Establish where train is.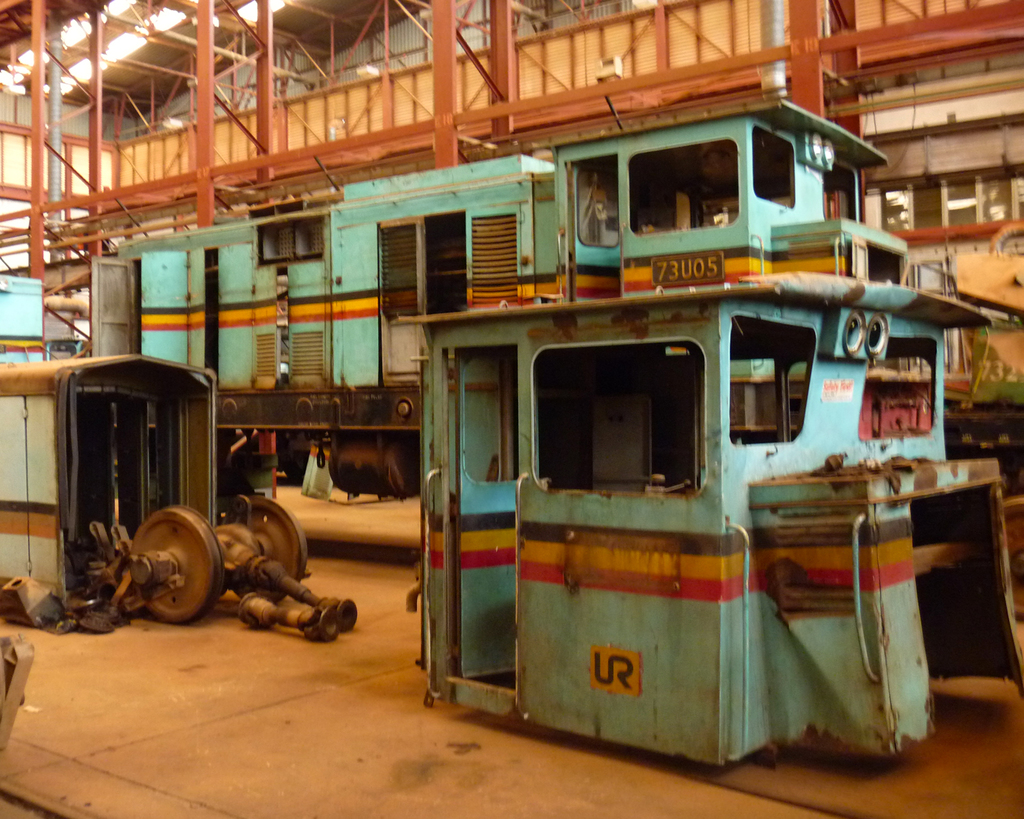
Established at x1=0, y1=87, x2=910, y2=505.
